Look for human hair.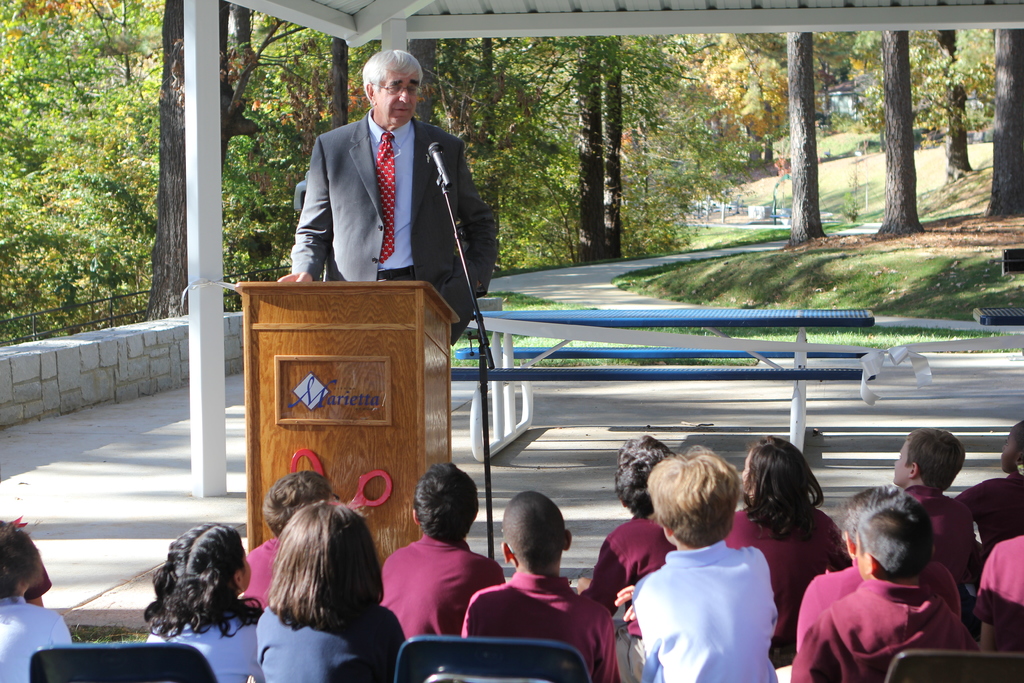
Found: detection(862, 495, 936, 584).
